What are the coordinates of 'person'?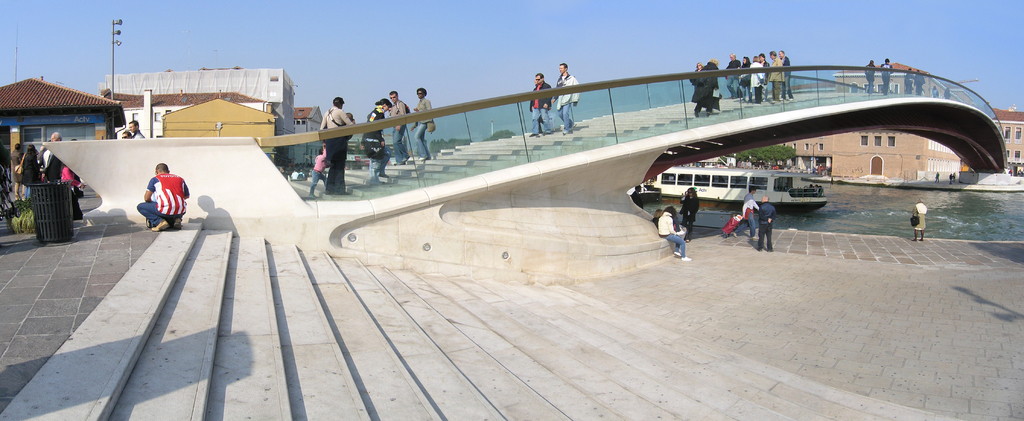
308,147,329,197.
